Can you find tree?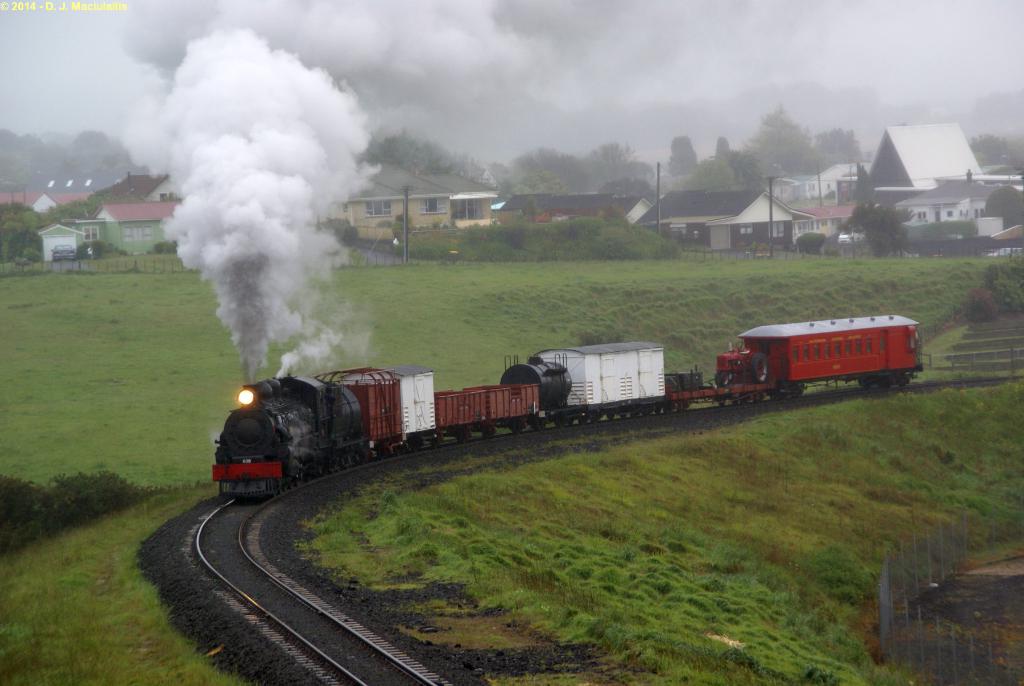
Yes, bounding box: box(794, 231, 828, 260).
